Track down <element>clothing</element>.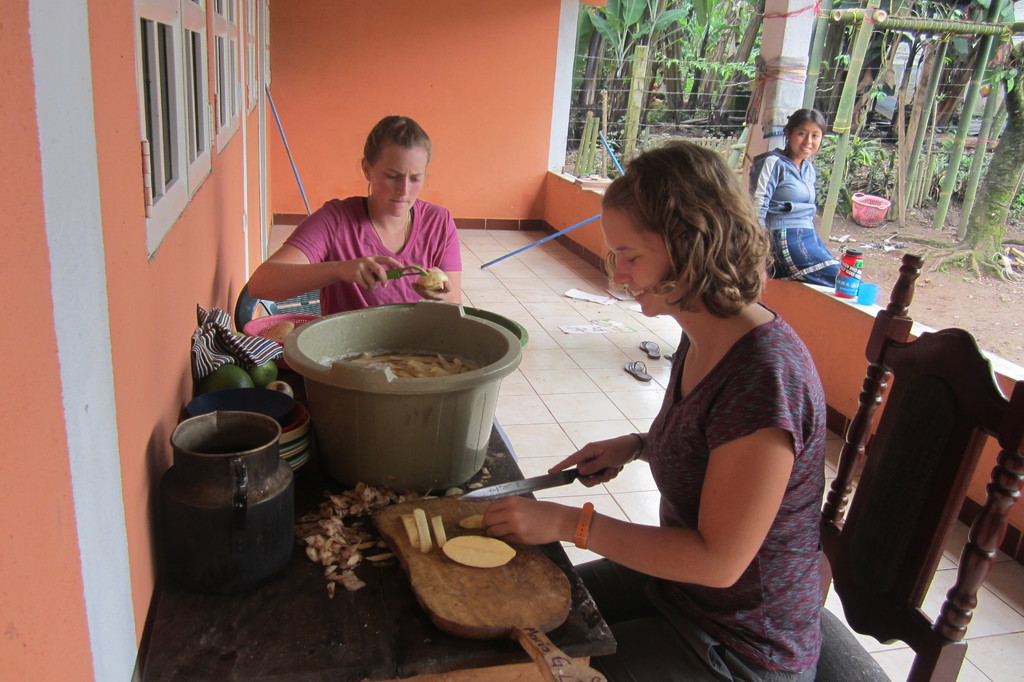
Tracked to x1=559, y1=264, x2=836, y2=626.
